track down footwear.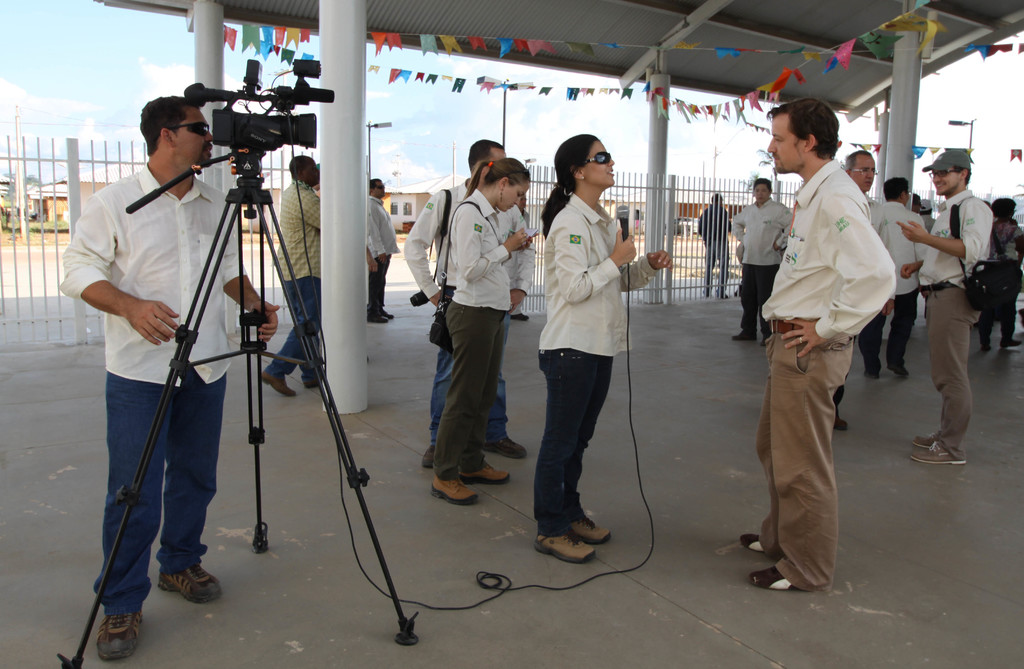
Tracked to select_region(835, 410, 846, 431).
